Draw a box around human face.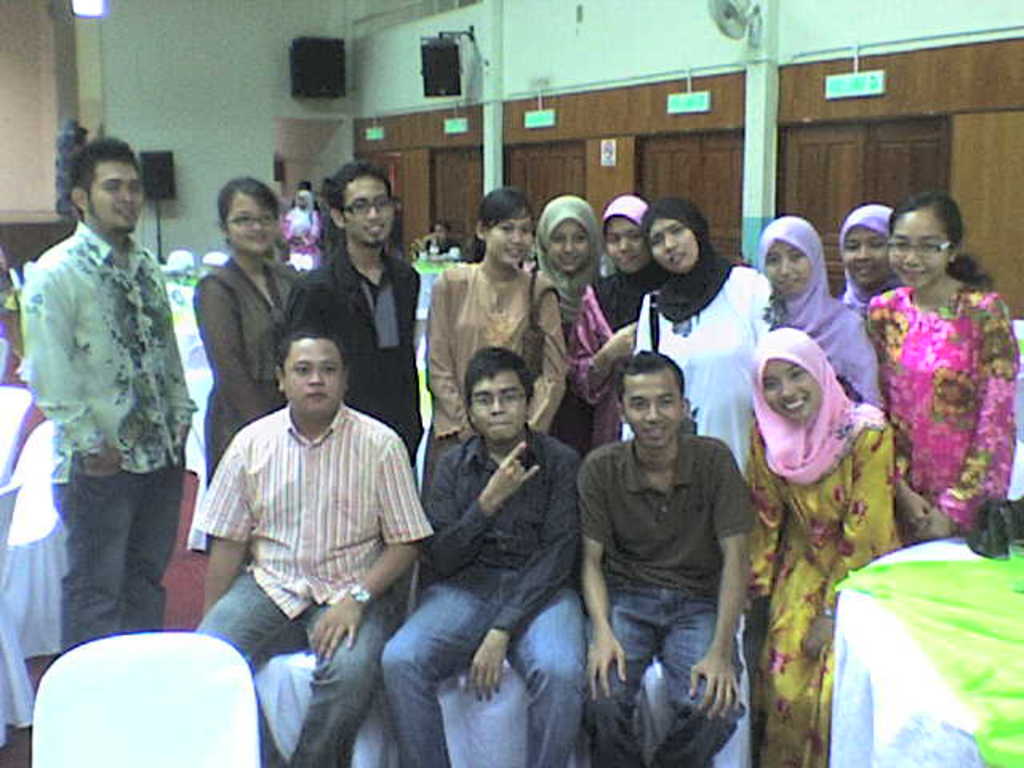
box(891, 210, 947, 285).
